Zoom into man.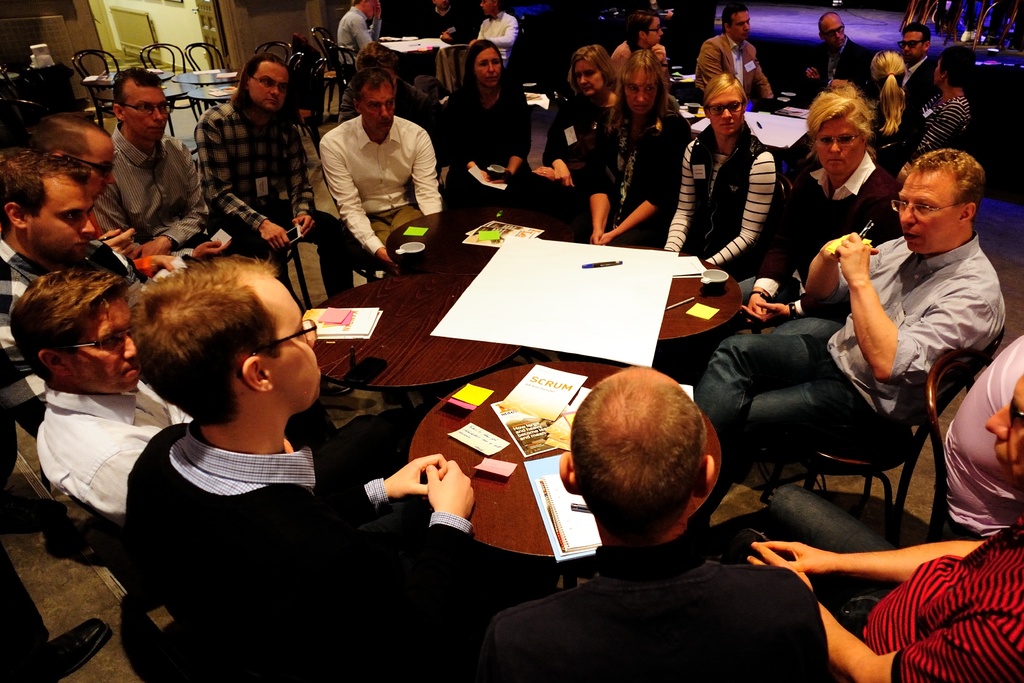
Zoom target: bbox(116, 262, 479, 682).
